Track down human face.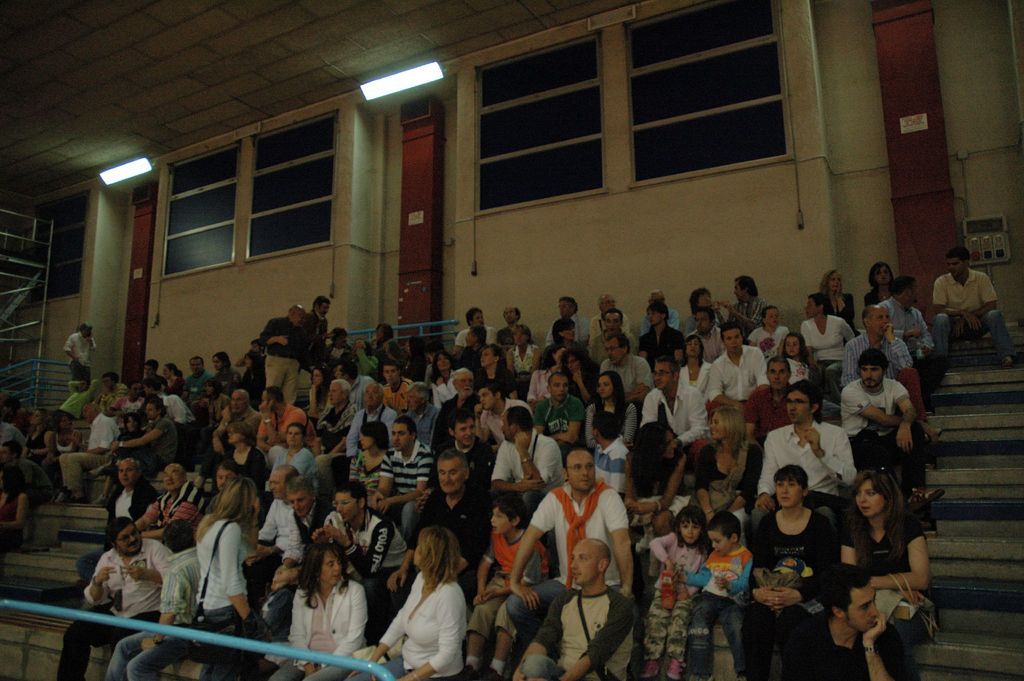
Tracked to box=[456, 416, 476, 447].
